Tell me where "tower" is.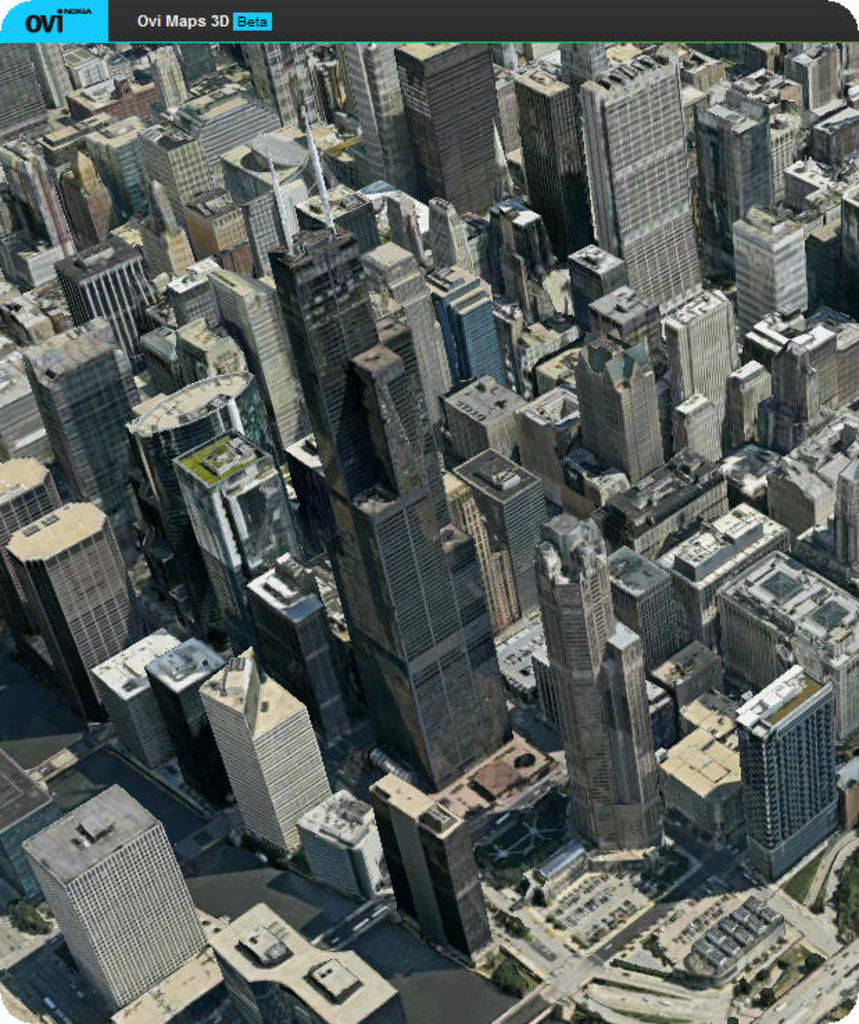
"tower" is at 362, 240, 458, 452.
